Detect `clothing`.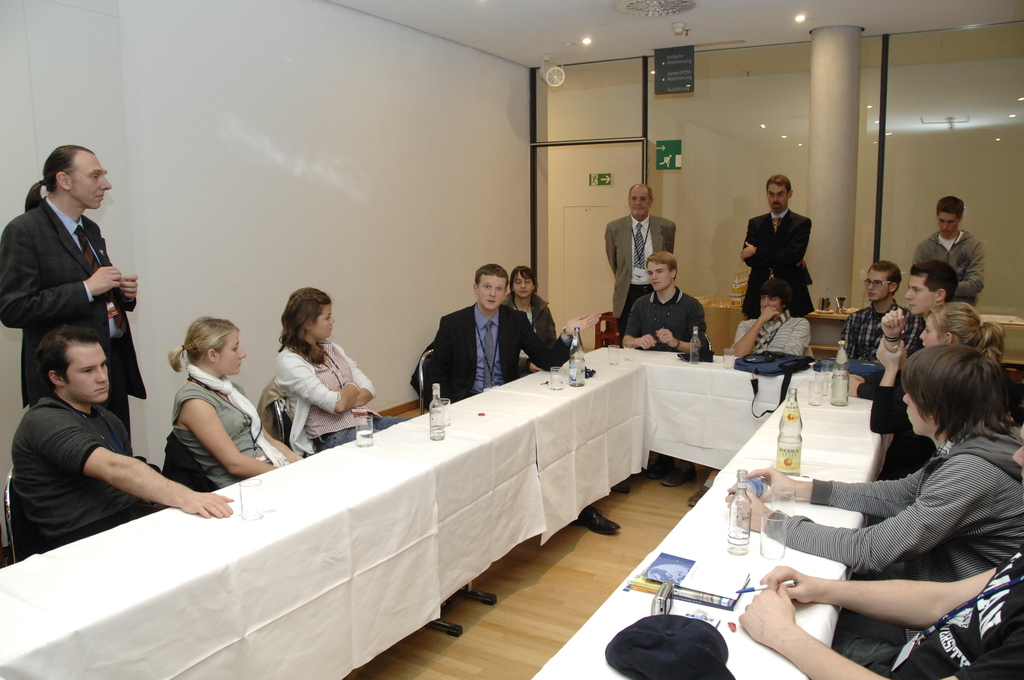
Detected at <region>739, 207, 812, 321</region>.
